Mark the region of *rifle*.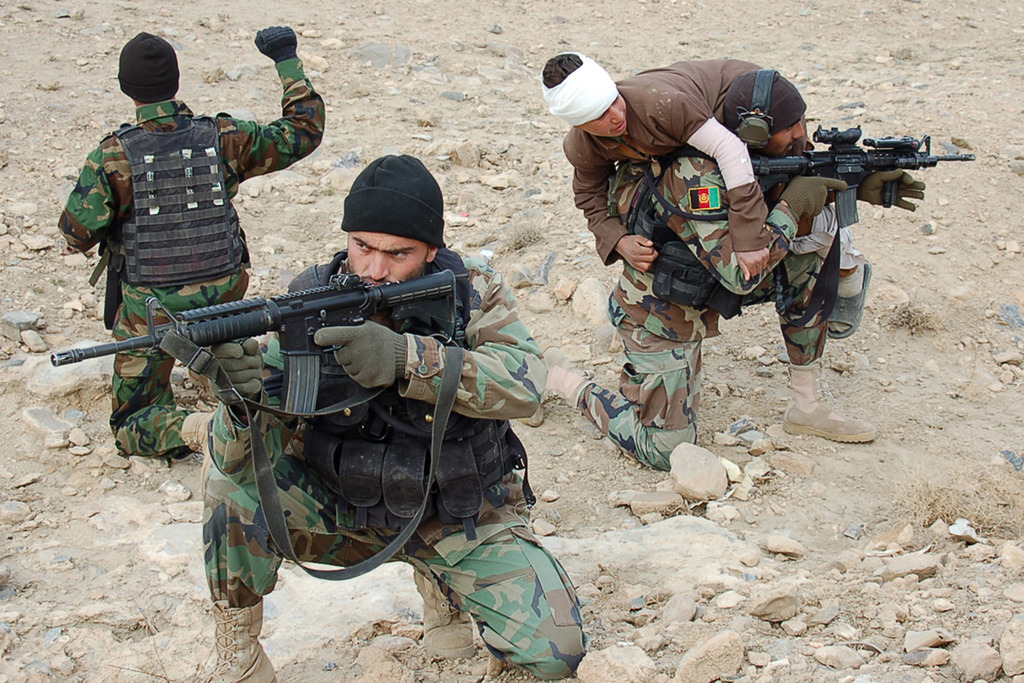
Region: x1=51 y1=275 x2=449 y2=409.
